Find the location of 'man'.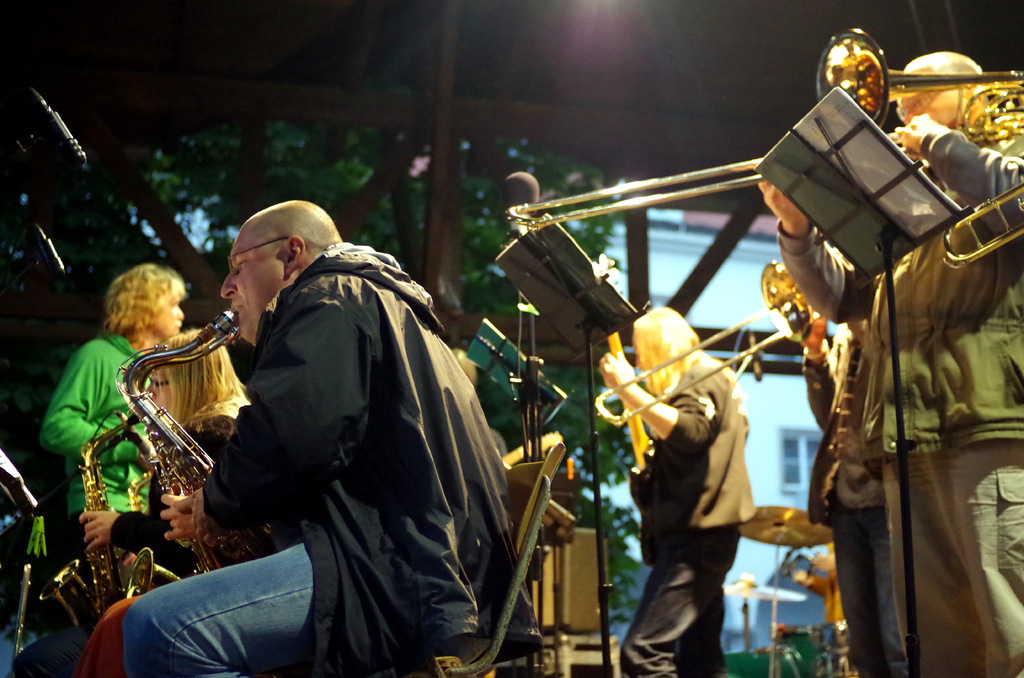
Location: (794, 315, 910, 677).
